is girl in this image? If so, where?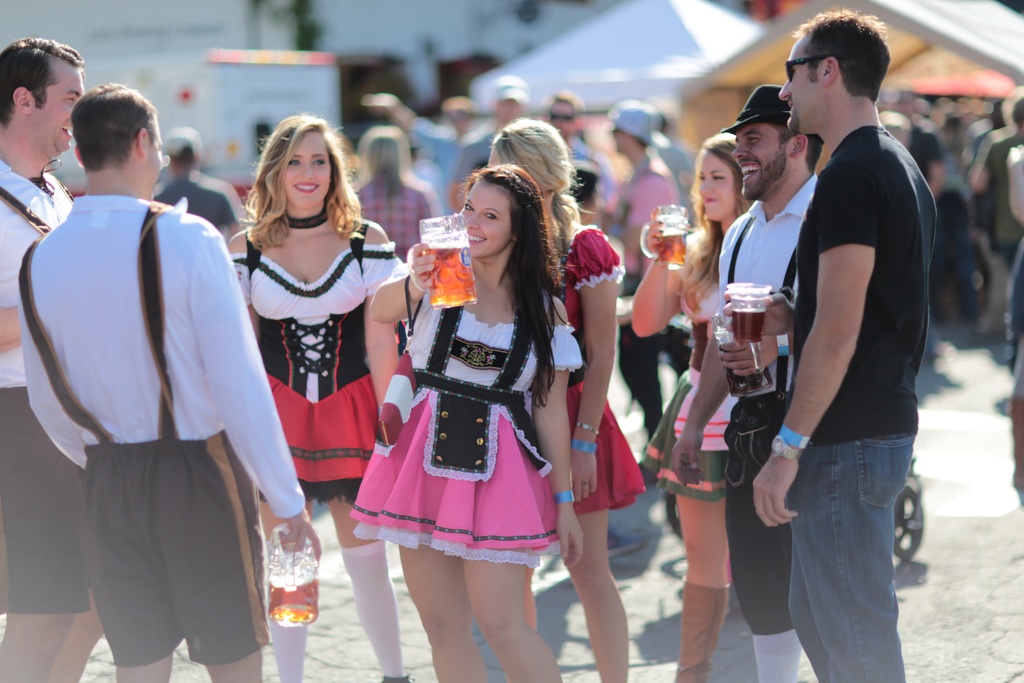
Yes, at locate(229, 111, 406, 682).
